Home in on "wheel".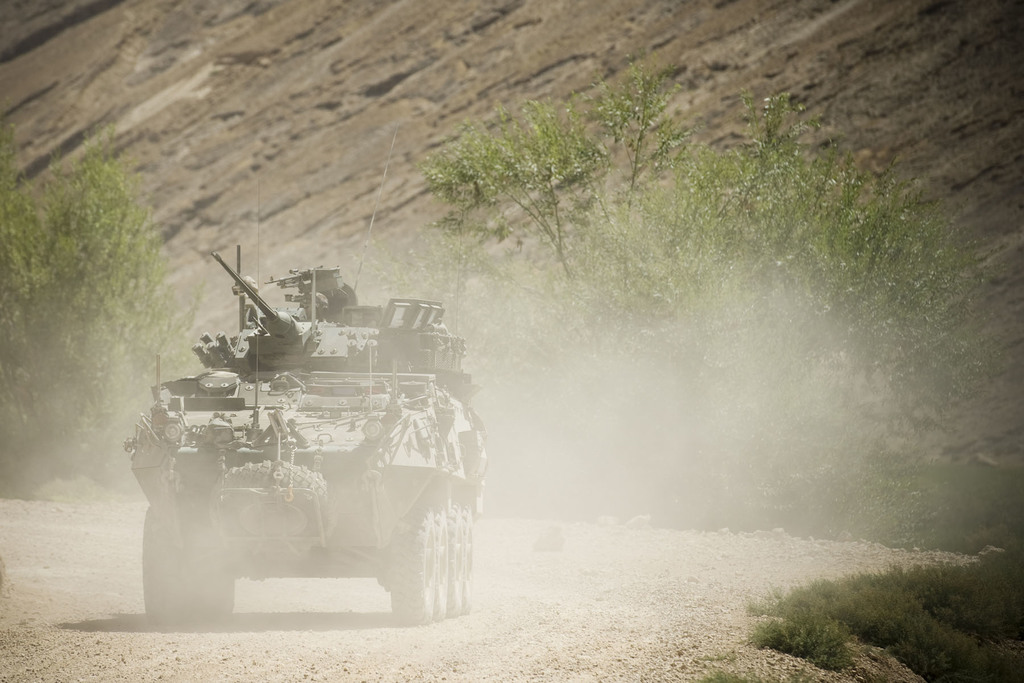
Homed in at bbox=(431, 499, 453, 621).
